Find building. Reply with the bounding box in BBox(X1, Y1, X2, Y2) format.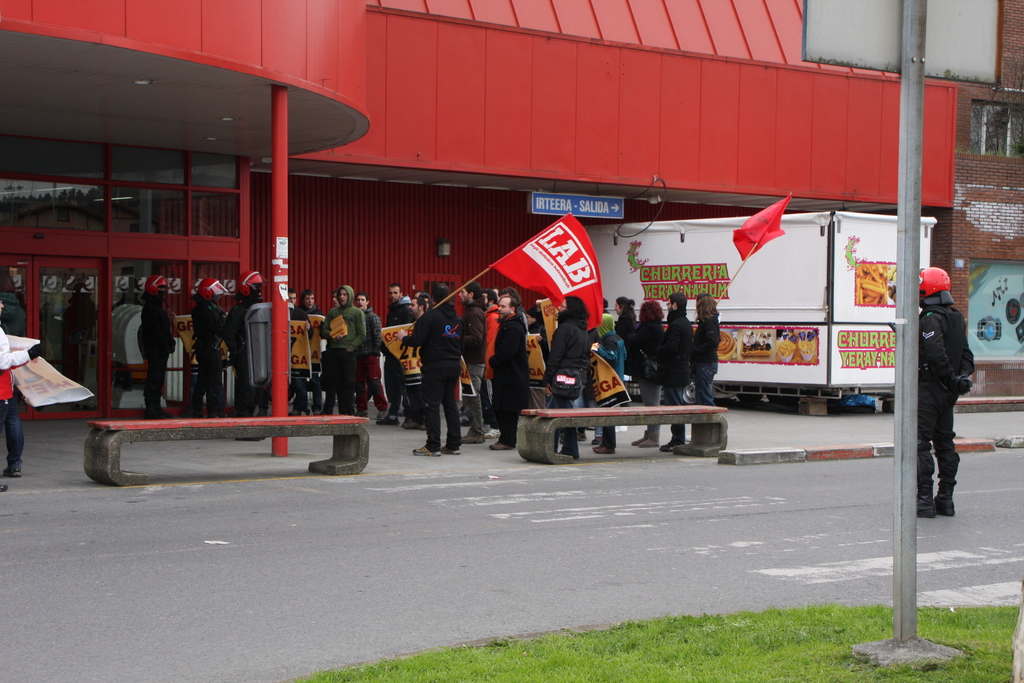
BBox(0, 0, 1023, 423).
